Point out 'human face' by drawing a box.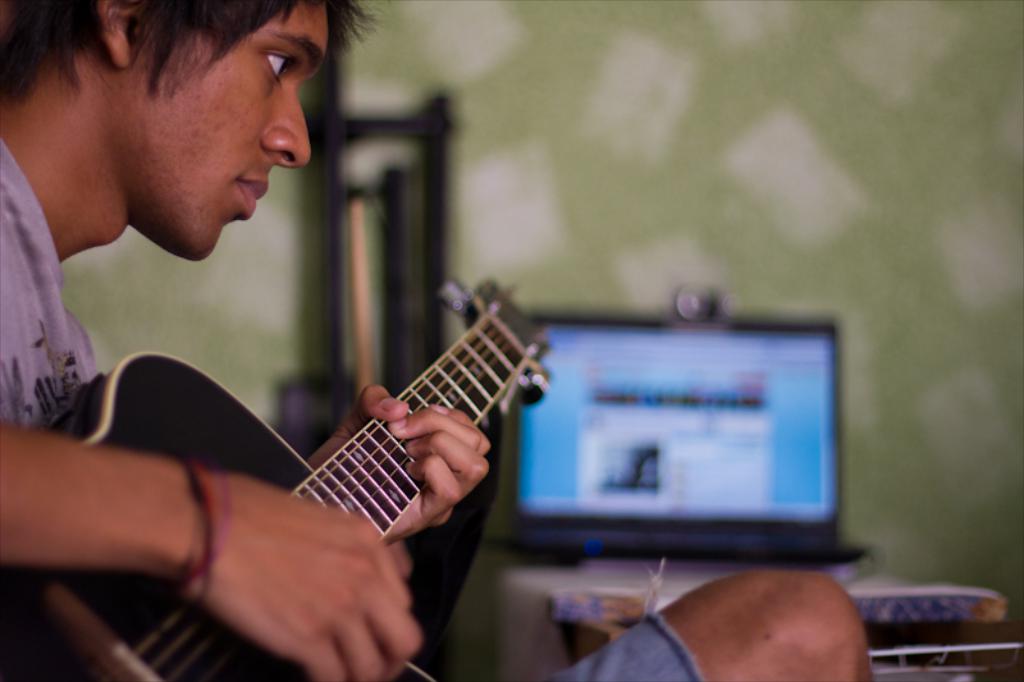
bbox=(106, 0, 330, 267).
